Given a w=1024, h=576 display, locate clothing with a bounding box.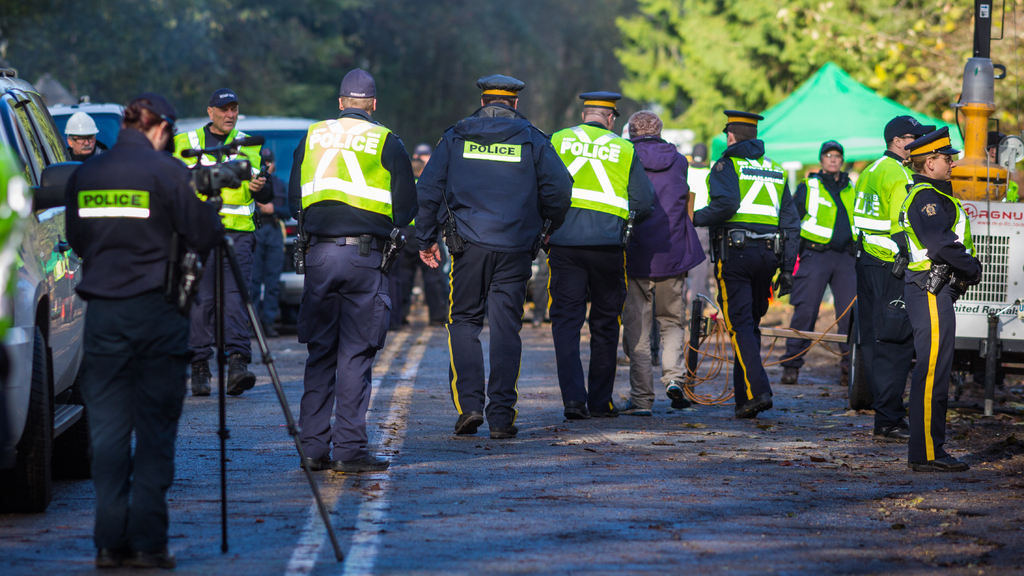
Located: [623,133,706,405].
